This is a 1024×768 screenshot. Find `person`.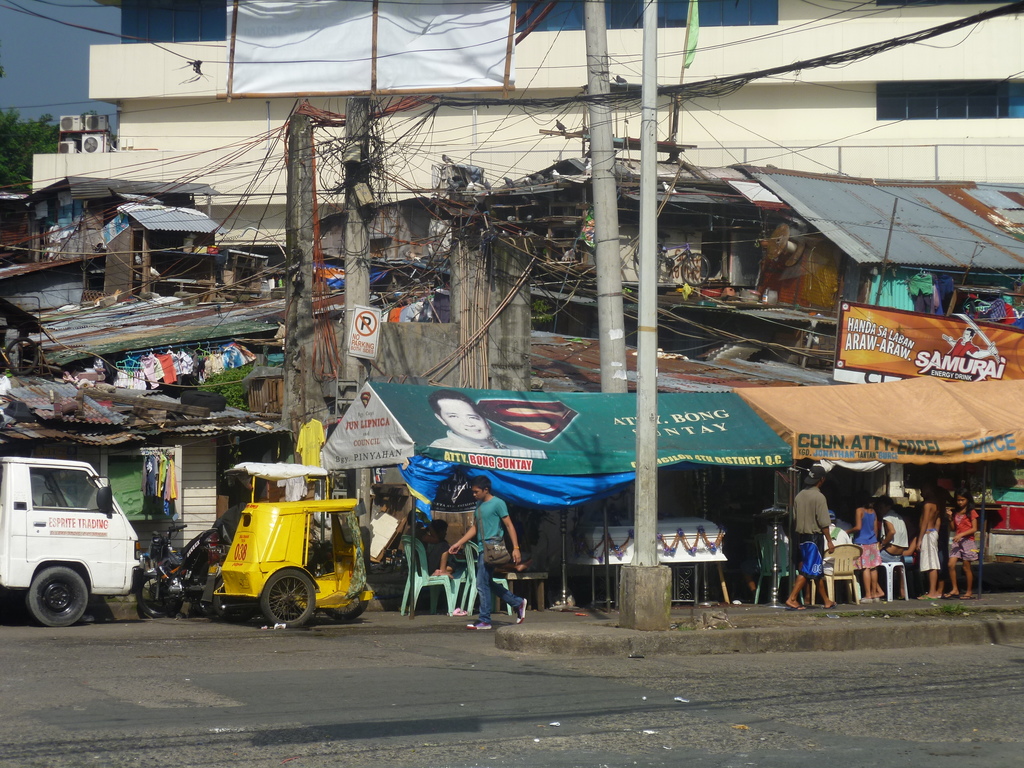
Bounding box: 436, 393, 504, 452.
